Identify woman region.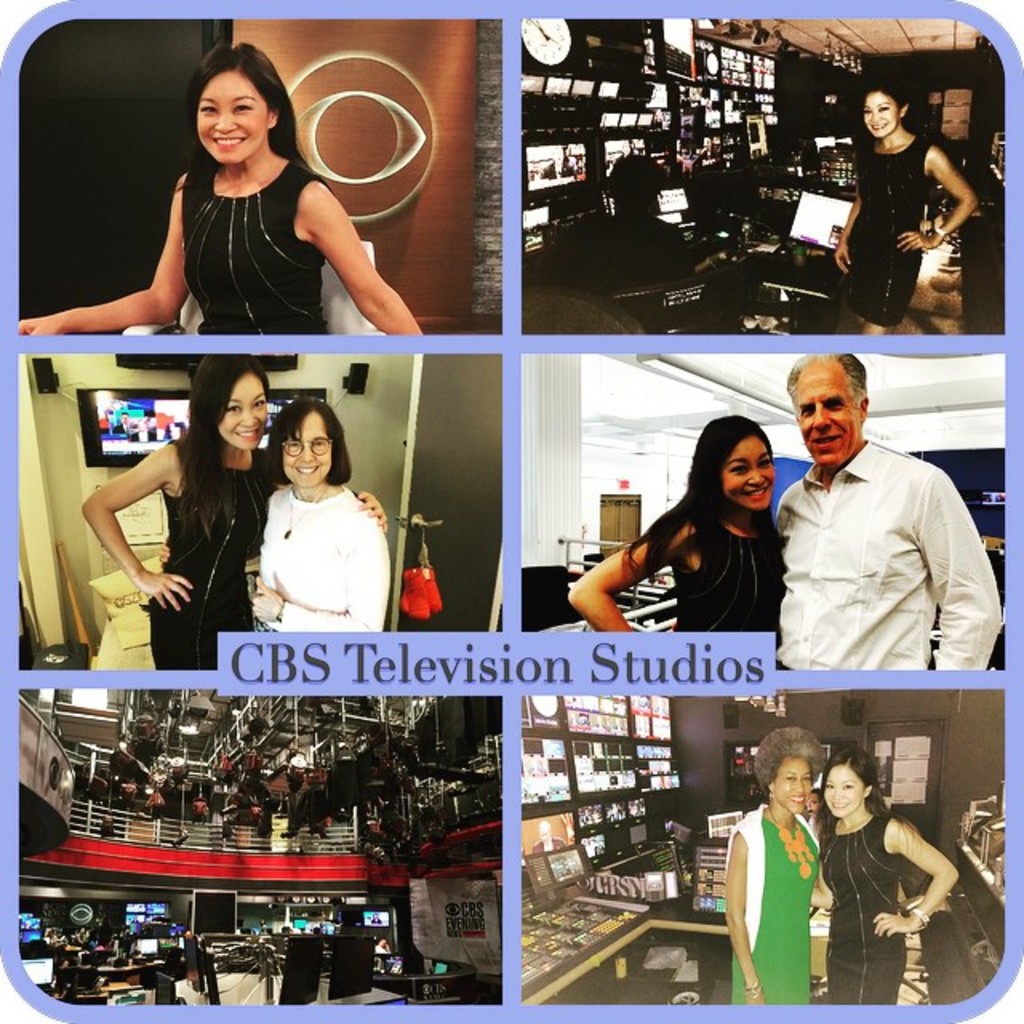
Region: select_region(832, 82, 979, 331).
